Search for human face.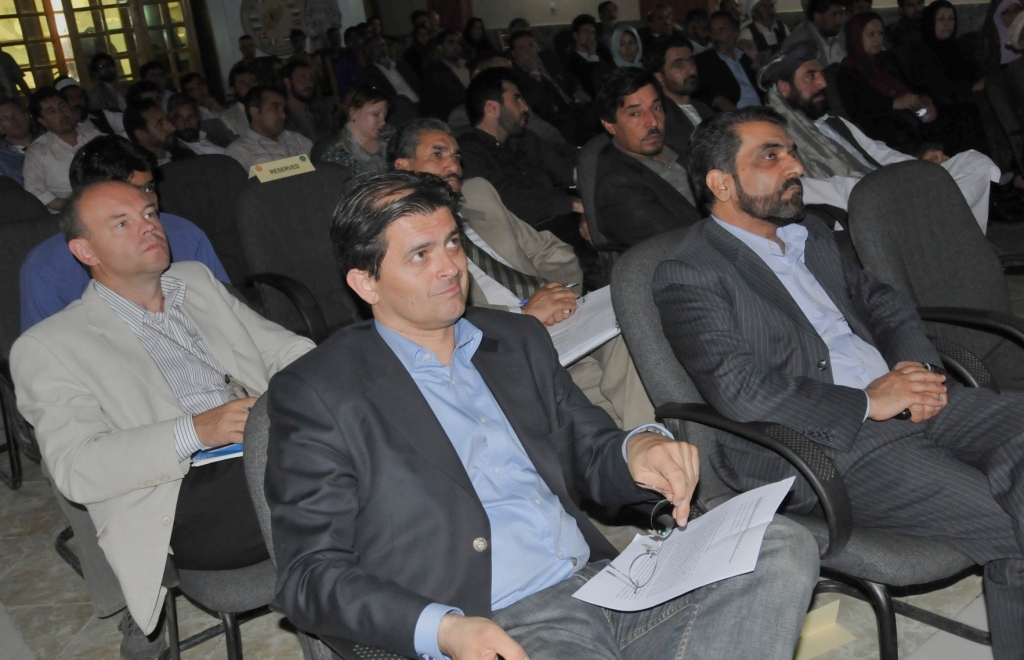
Found at box=[152, 111, 172, 149].
